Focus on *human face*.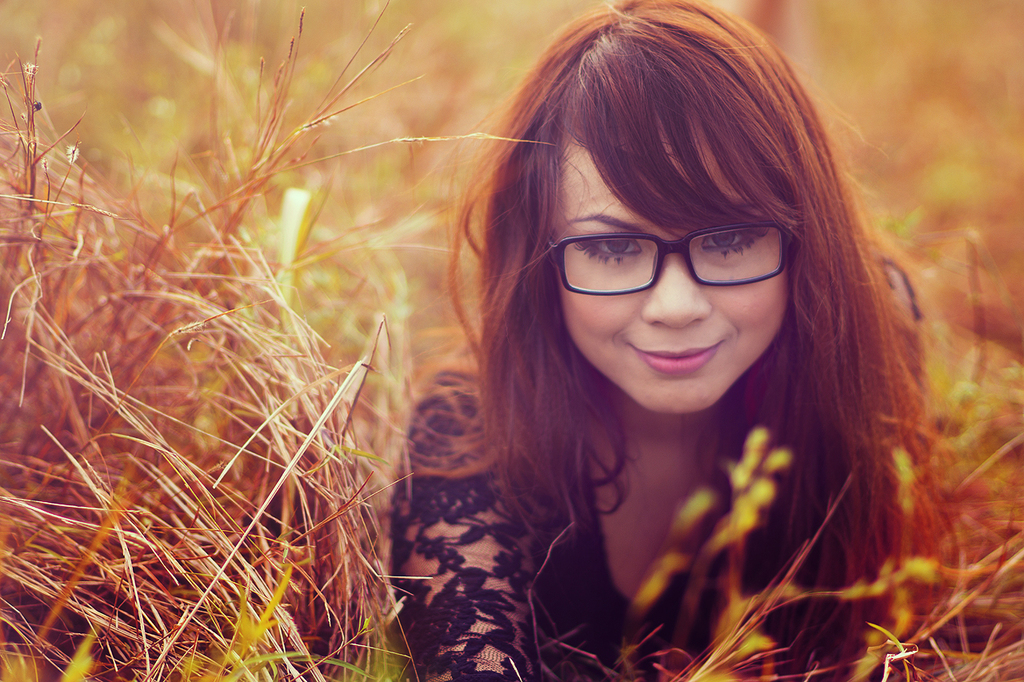
Focused at rect(558, 125, 791, 409).
